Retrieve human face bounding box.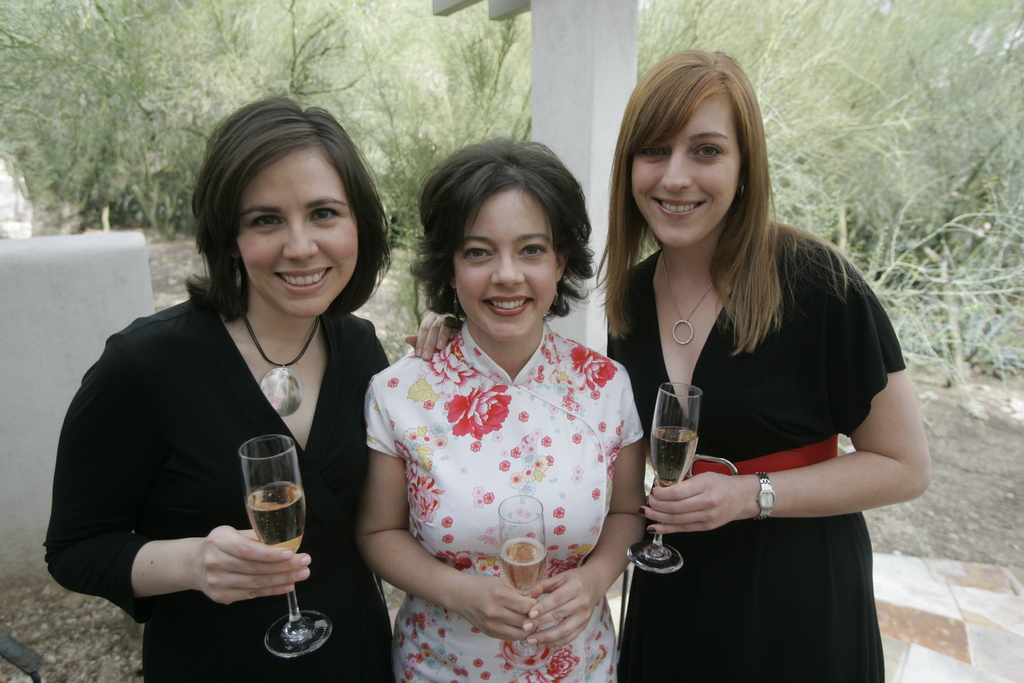
Bounding box: 629 95 741 247.
